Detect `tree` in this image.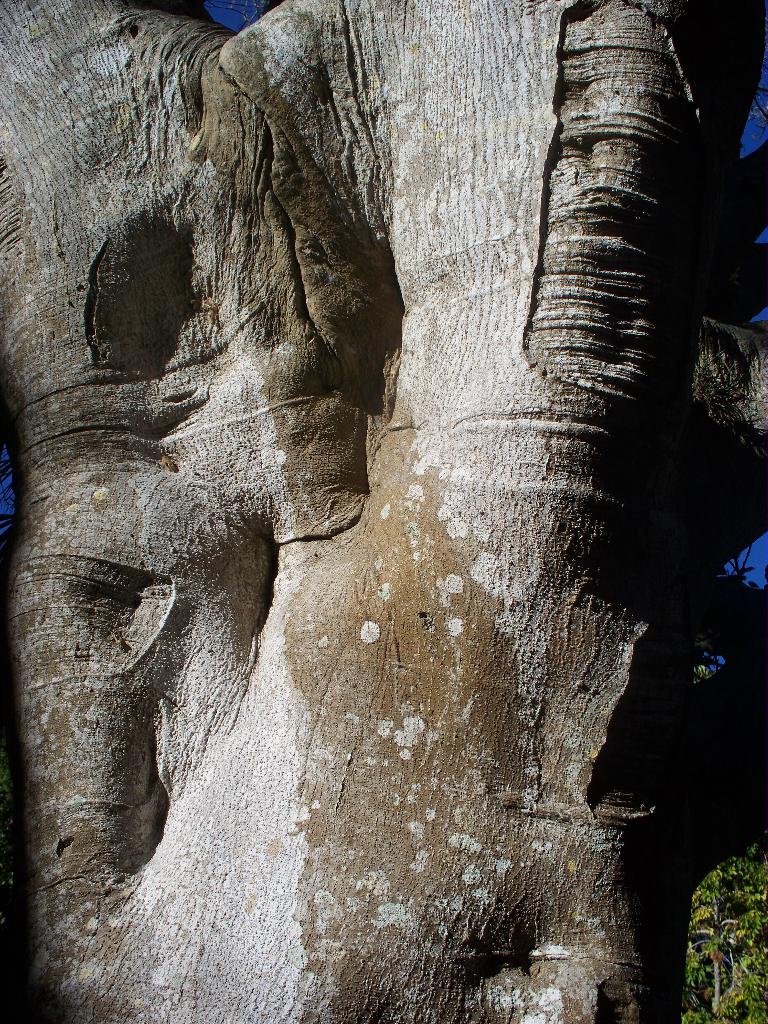
Detection: (left=0, top=0, right=767, bottom=1020).
